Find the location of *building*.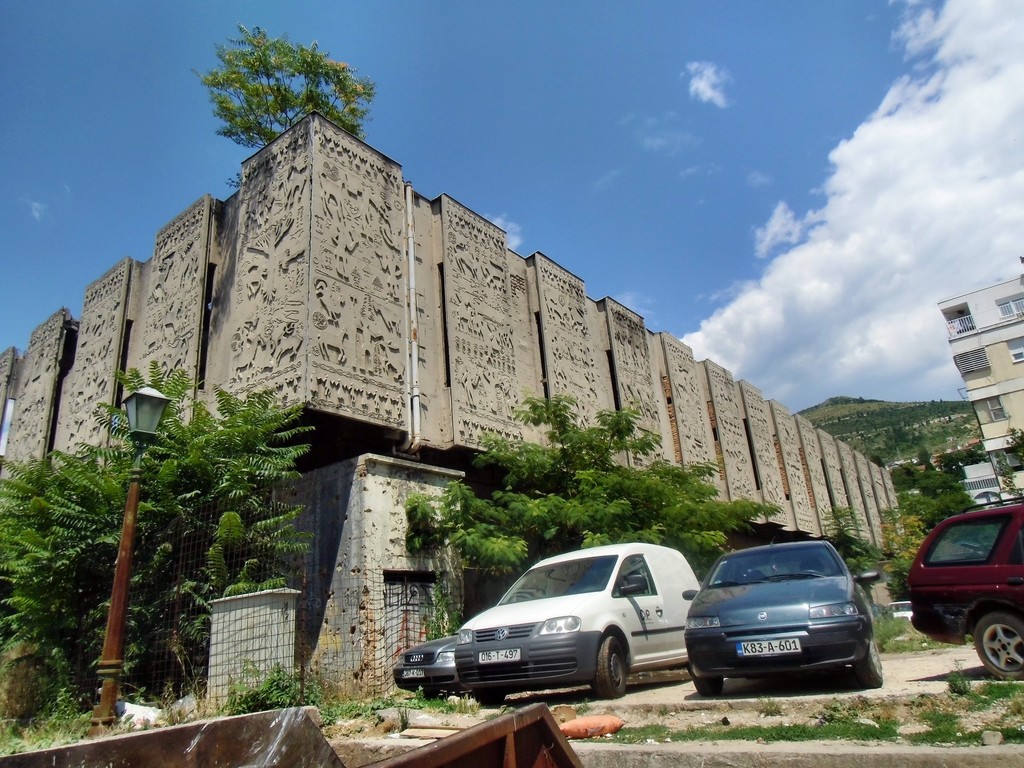
Location: [x1=0, y1=111, x2=890, y2=714].
